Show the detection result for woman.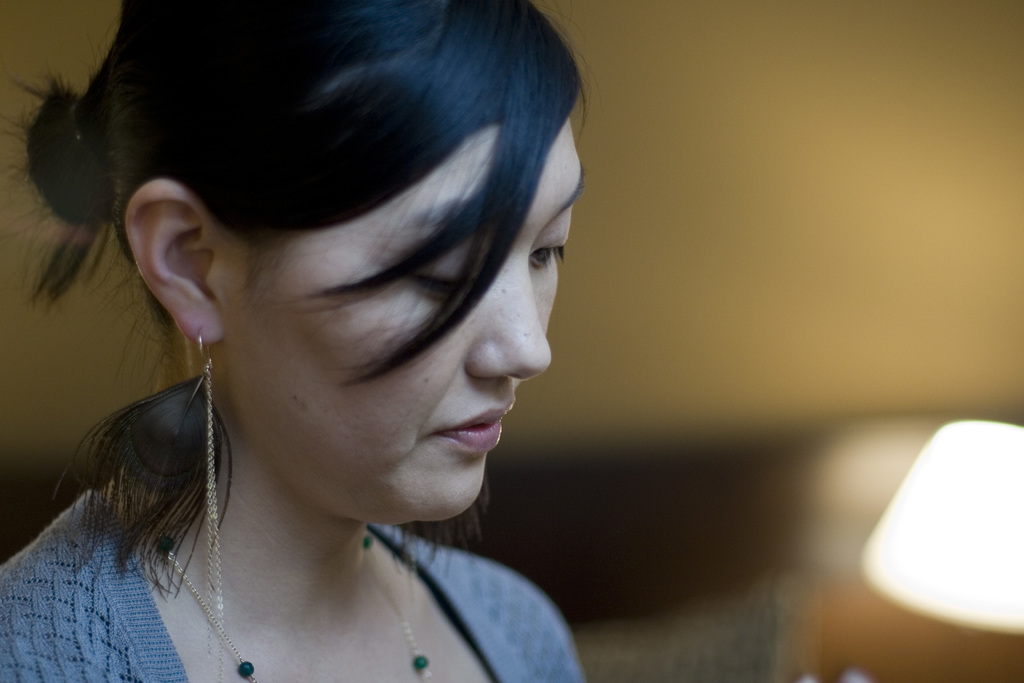
pyautogui.locateOnScreen(1, 0, 610, 682).
